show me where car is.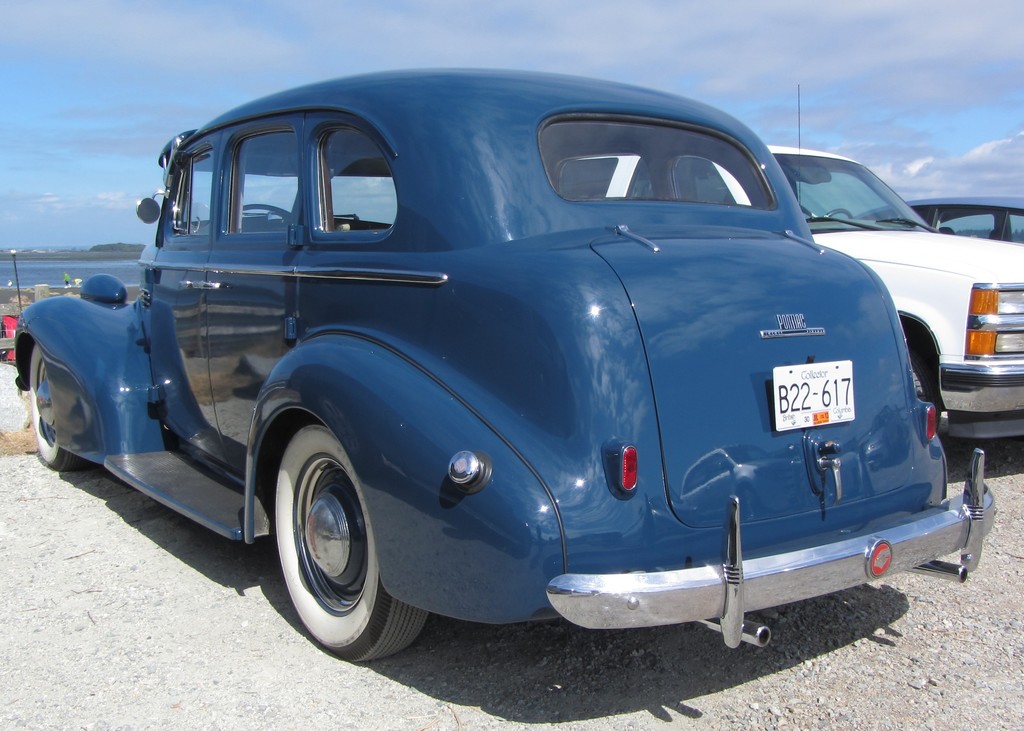
car is at <box>17,72,996,670</box>.
